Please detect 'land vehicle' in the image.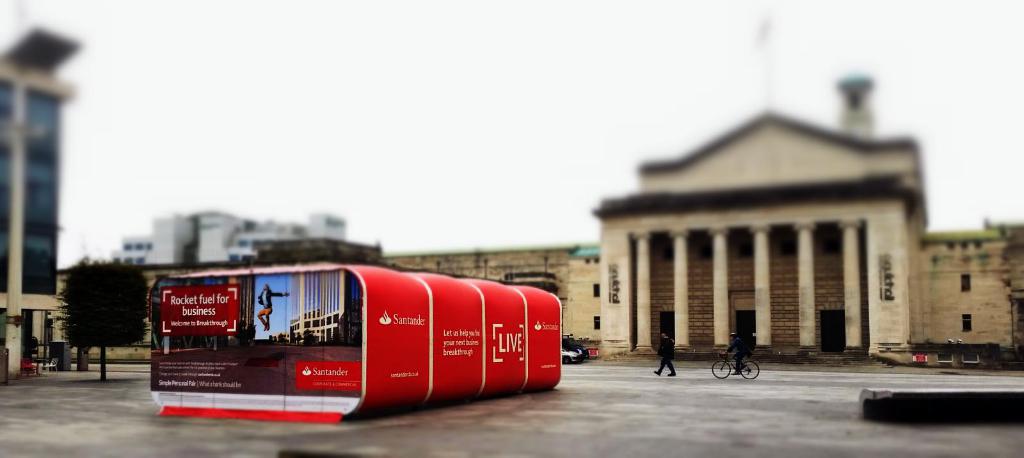
[711,352,761,380].
